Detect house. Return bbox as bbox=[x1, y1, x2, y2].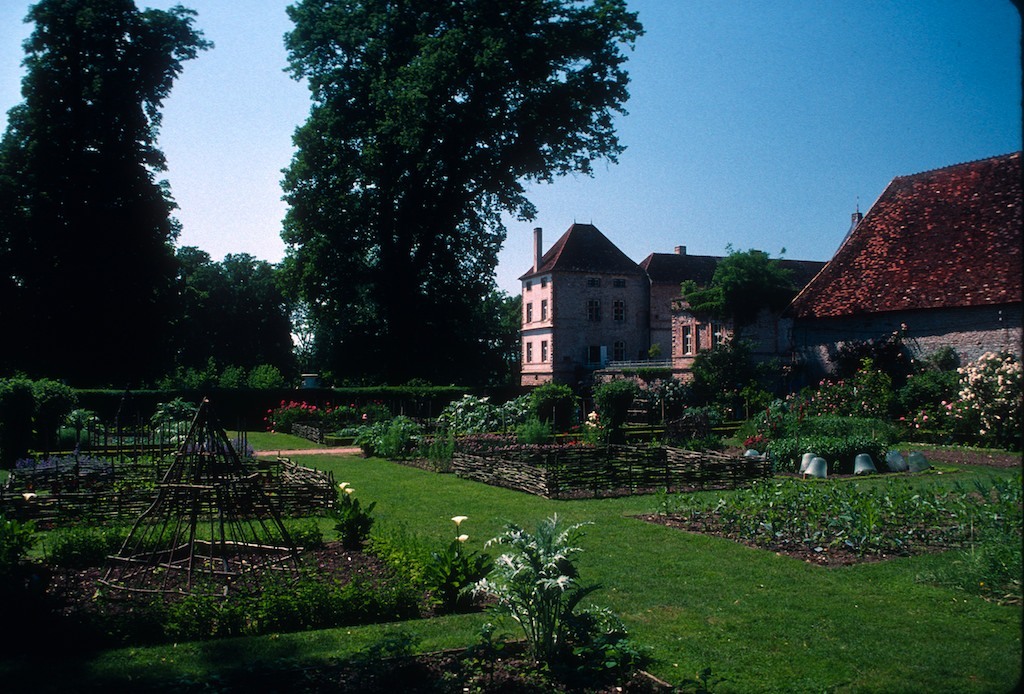
bbox=[773, 136, 1005, 379].
